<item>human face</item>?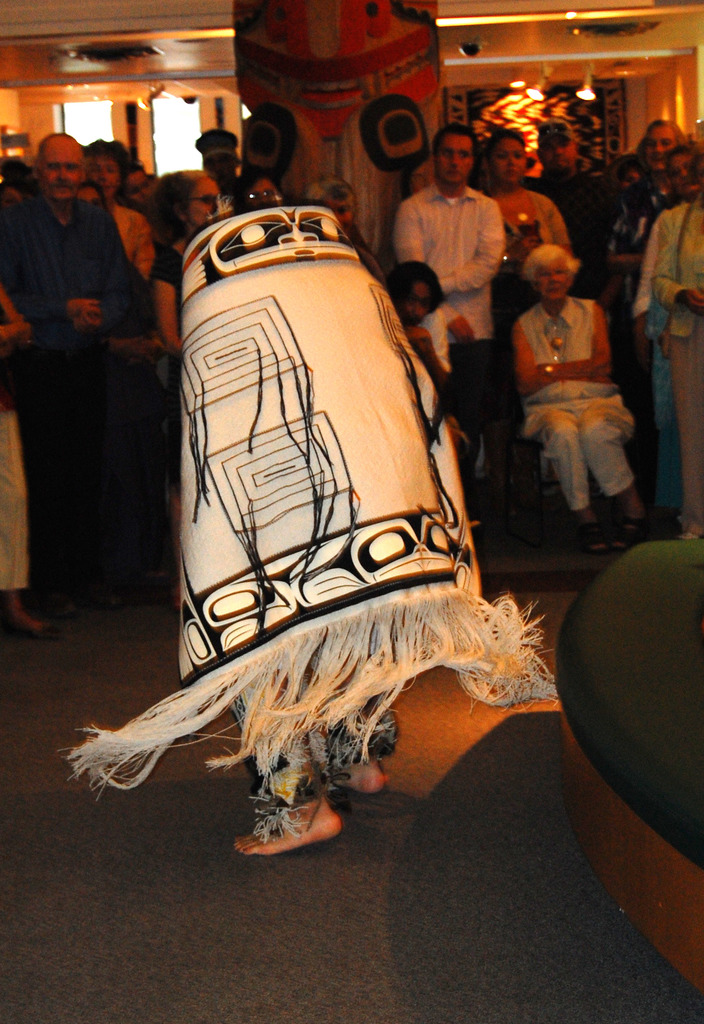
<bbox>125, 168, 149, 209</bbox>
